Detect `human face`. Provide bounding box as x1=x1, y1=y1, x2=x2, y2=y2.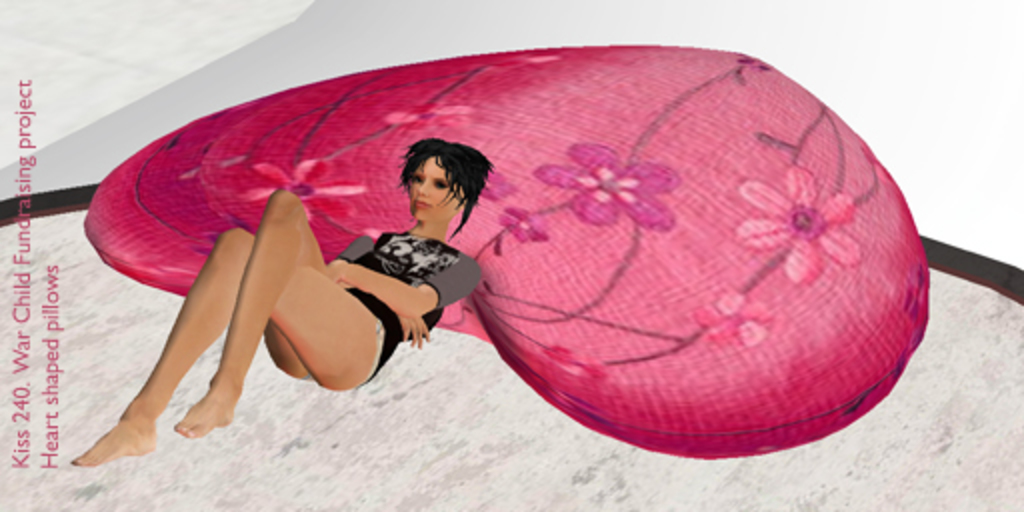
x1=408, y1=152, x2=458, y2=216.
